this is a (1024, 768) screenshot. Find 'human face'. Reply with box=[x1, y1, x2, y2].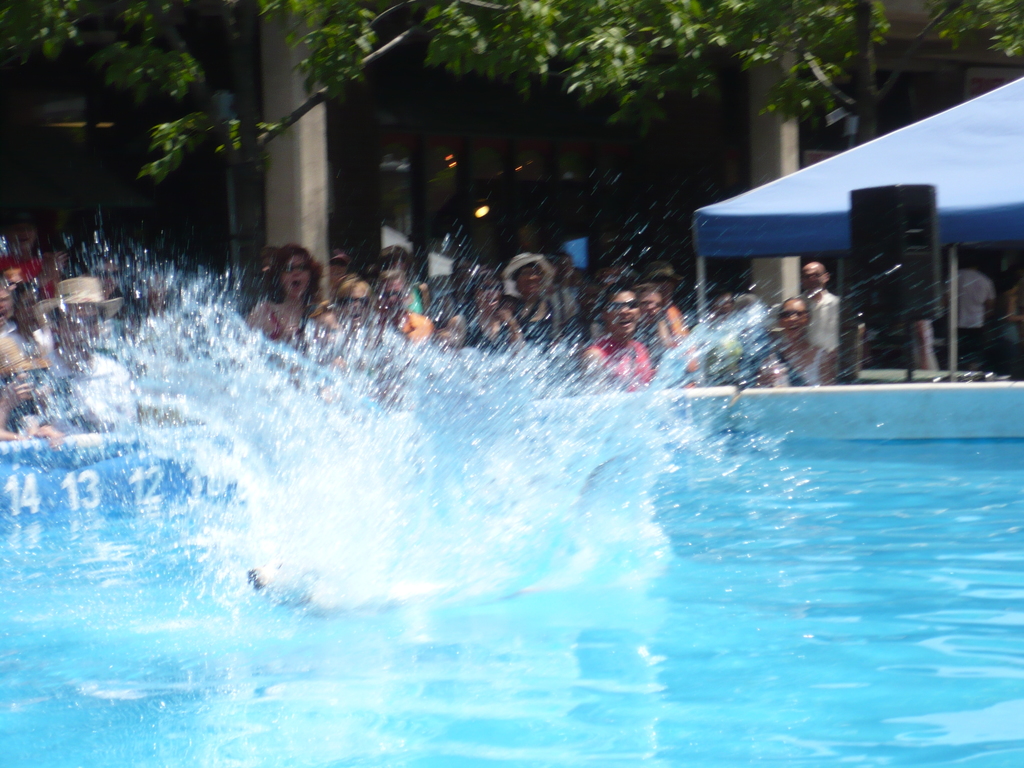
box=[477, 280, 504, 312].
